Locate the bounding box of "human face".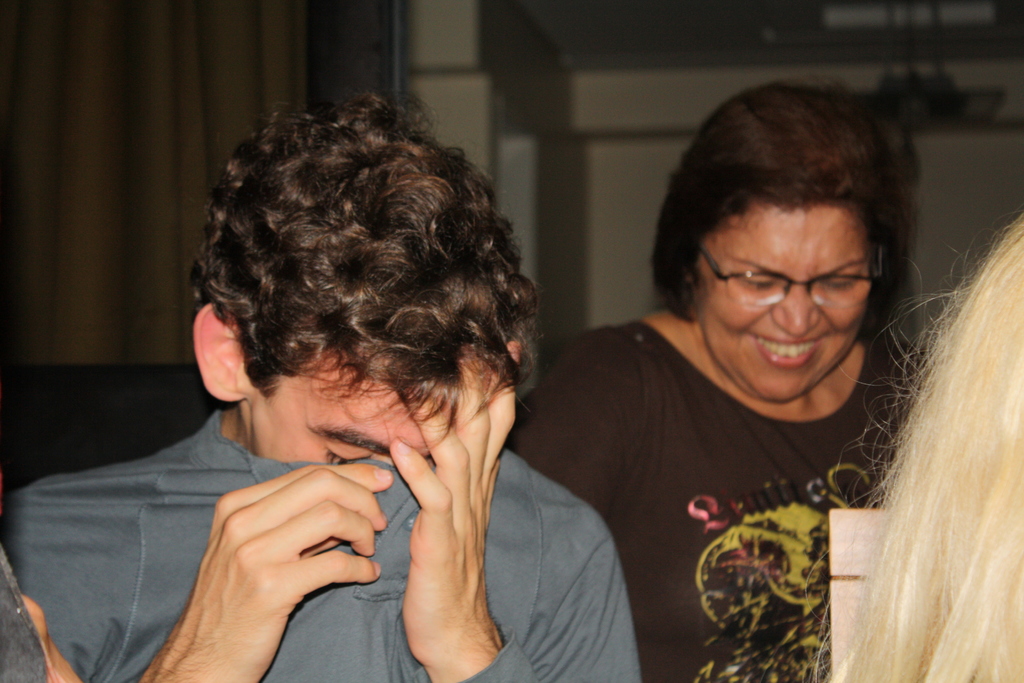
Bounding box: x1=693, y1=202, x2=872, y2=401.
